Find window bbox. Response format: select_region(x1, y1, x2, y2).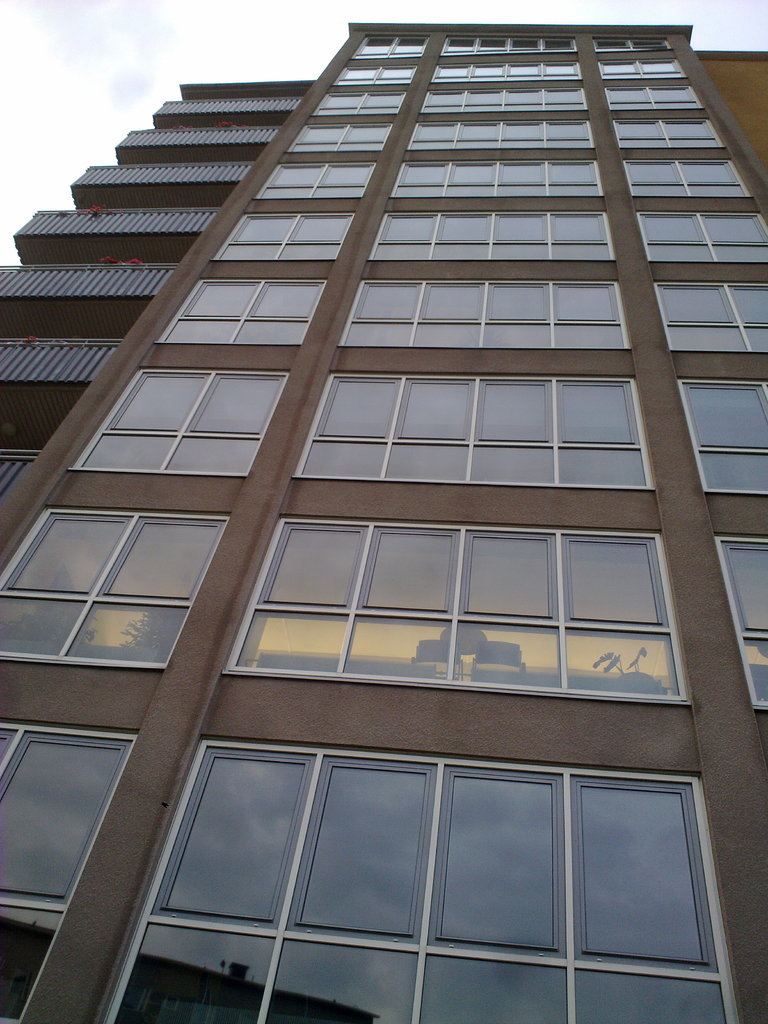
select_region(681, 375, 767, 495).
